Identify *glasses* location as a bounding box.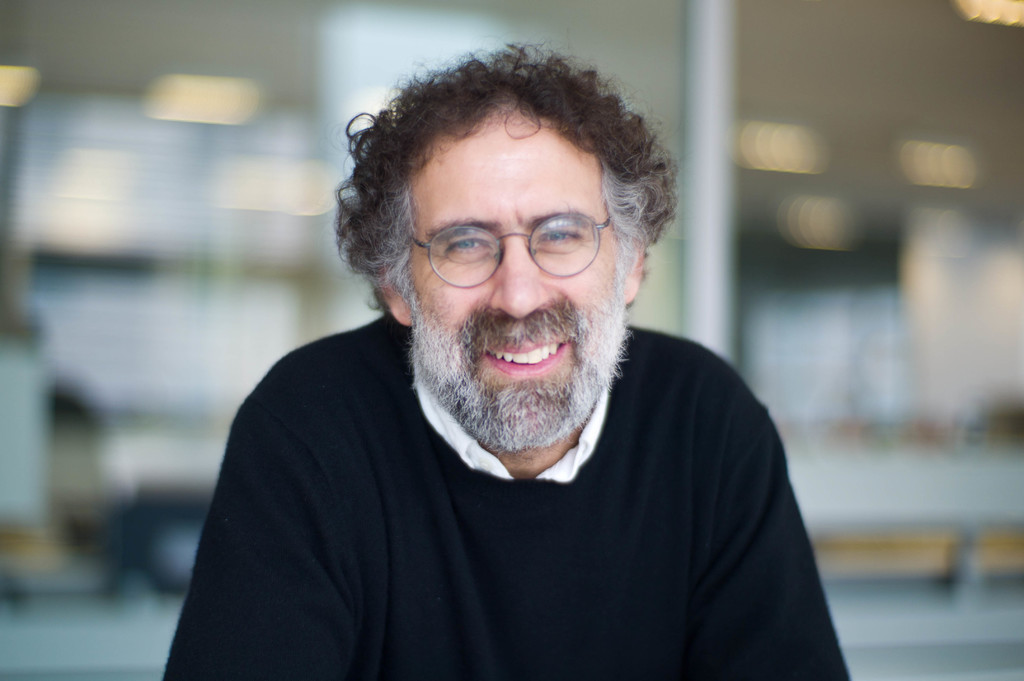
384,199,641,284.
